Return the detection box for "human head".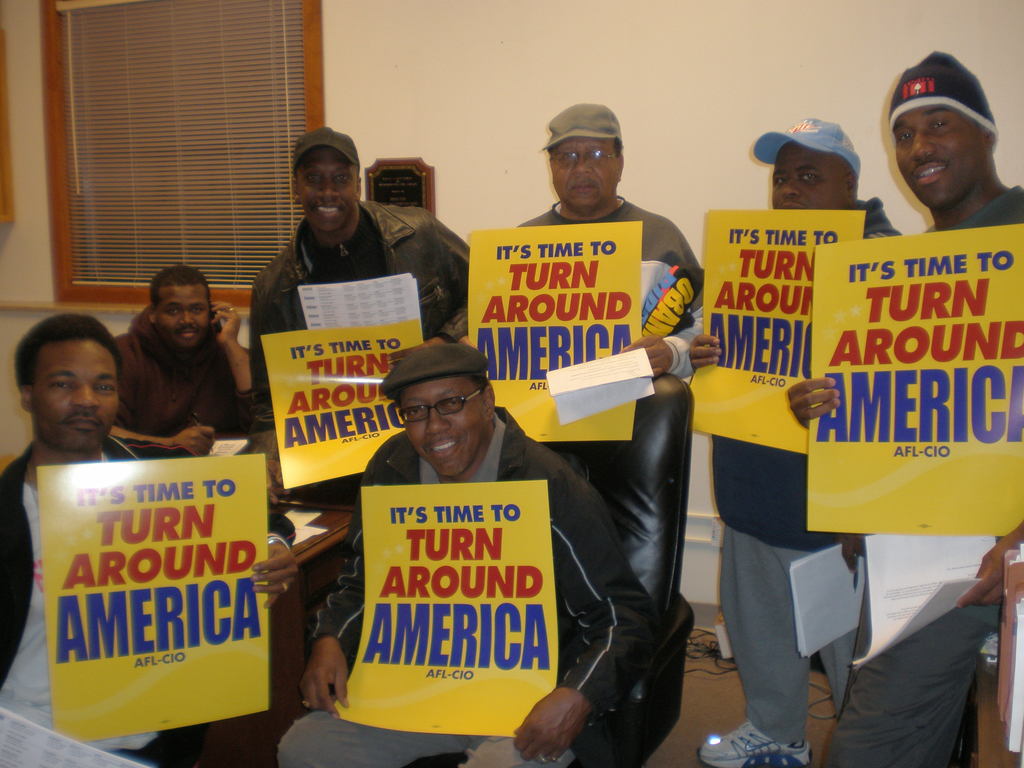
376:335:495:472.
